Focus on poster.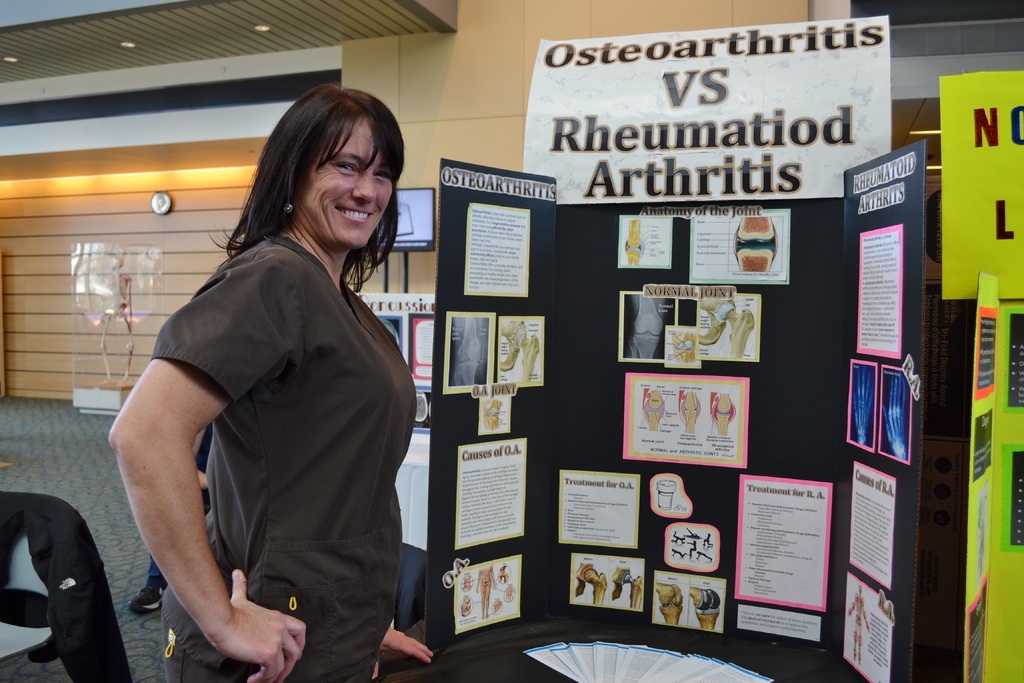
Focused at (x1=733, y1=477, x2=830, y2=609).
